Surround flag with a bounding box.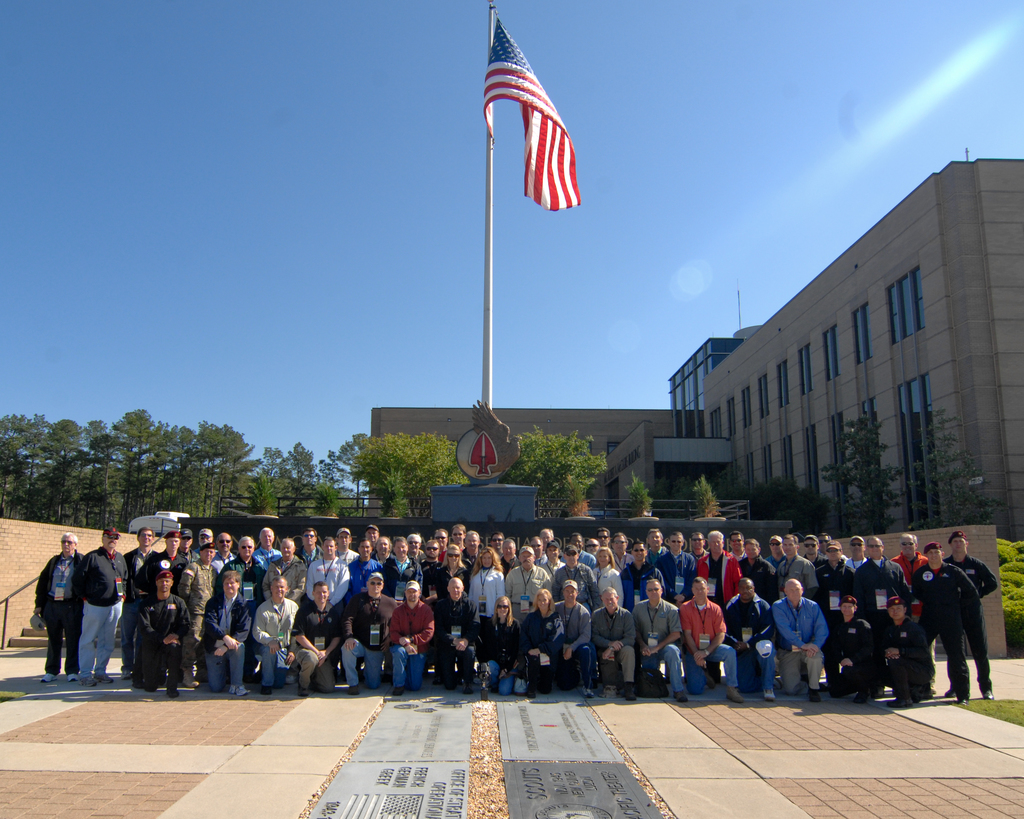
rect(471, 19, 584, 212).
